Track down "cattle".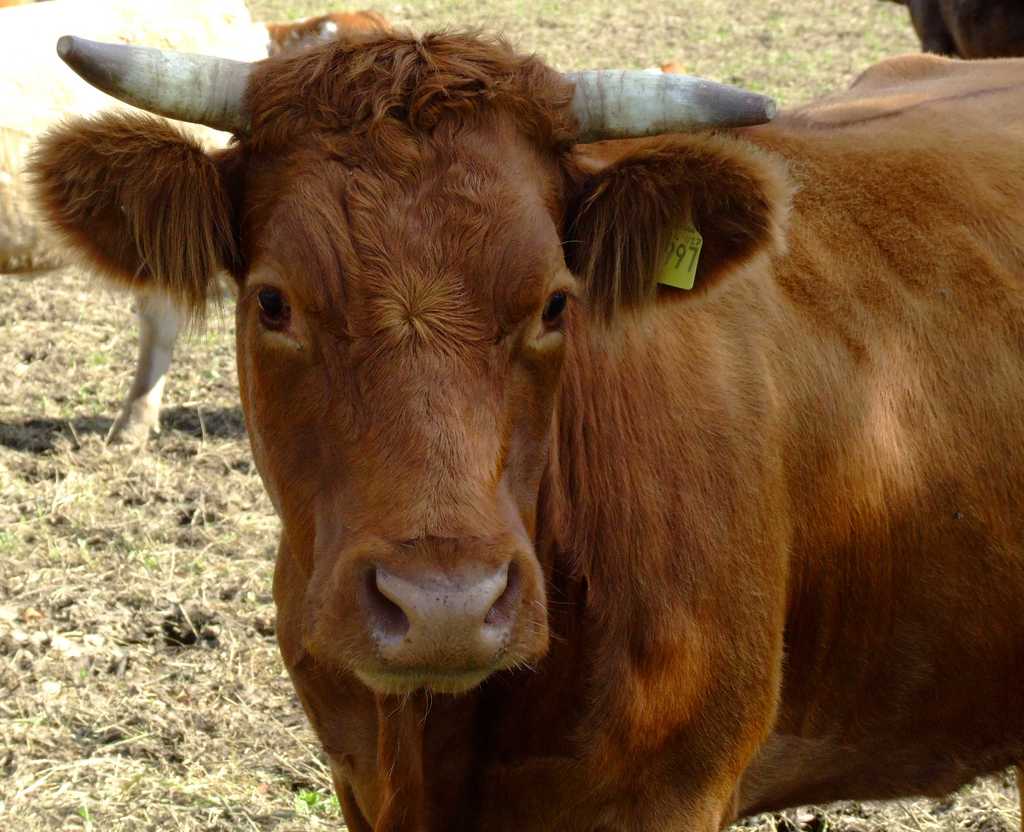
Tracked to (x1=19, y1=29, x2=1023, y2=831).
